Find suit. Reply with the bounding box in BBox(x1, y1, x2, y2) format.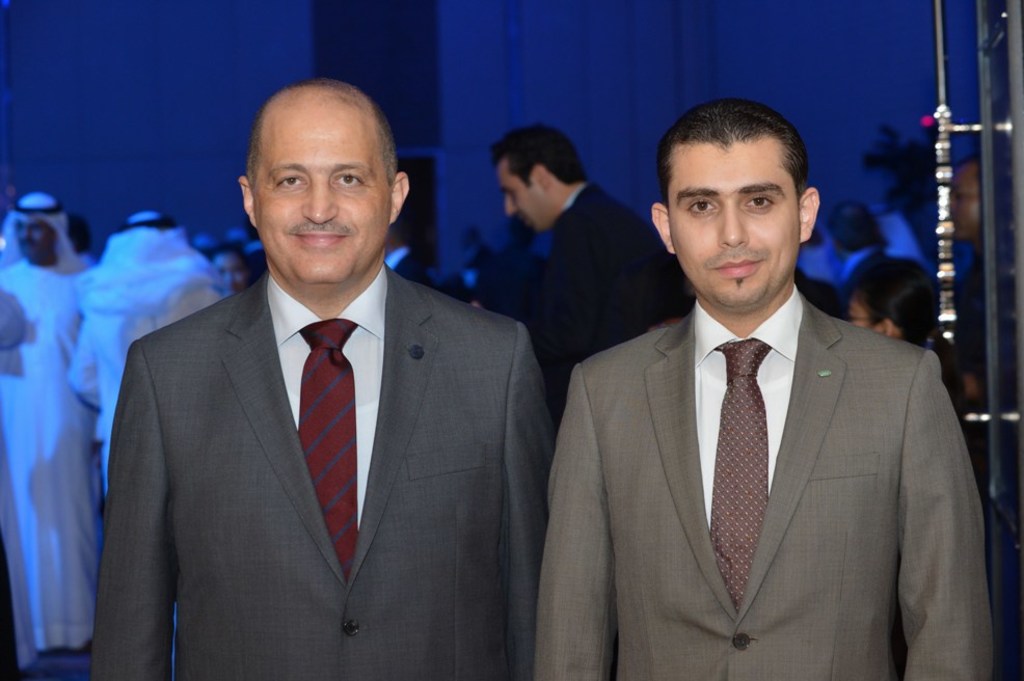
BBox(541, 179, 685, 366).
